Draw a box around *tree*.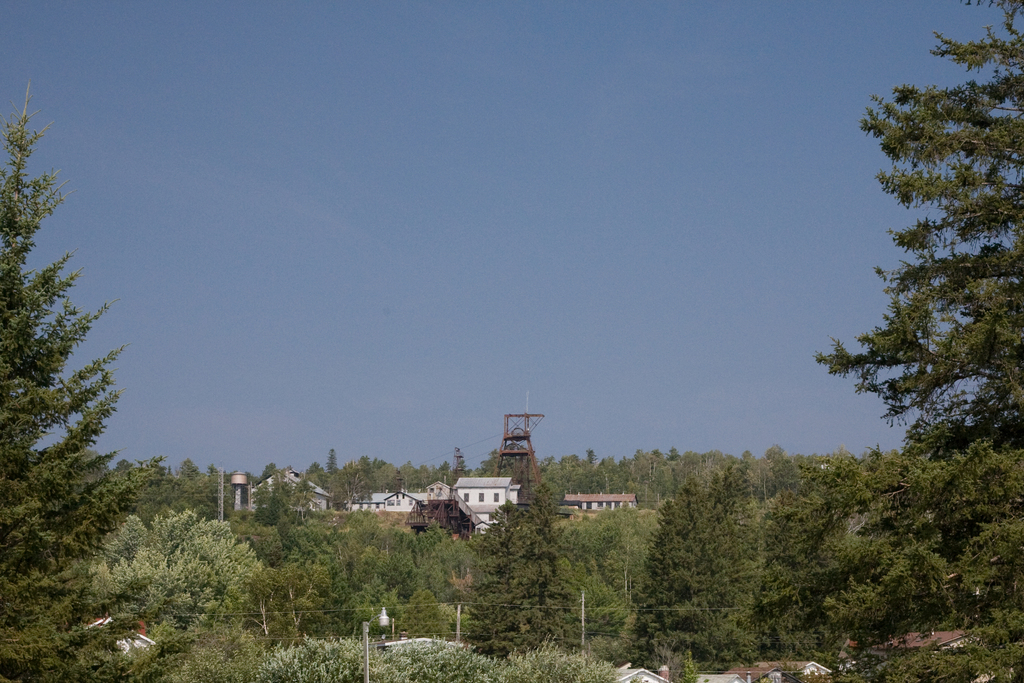
region(399, 590, 467, 633).
